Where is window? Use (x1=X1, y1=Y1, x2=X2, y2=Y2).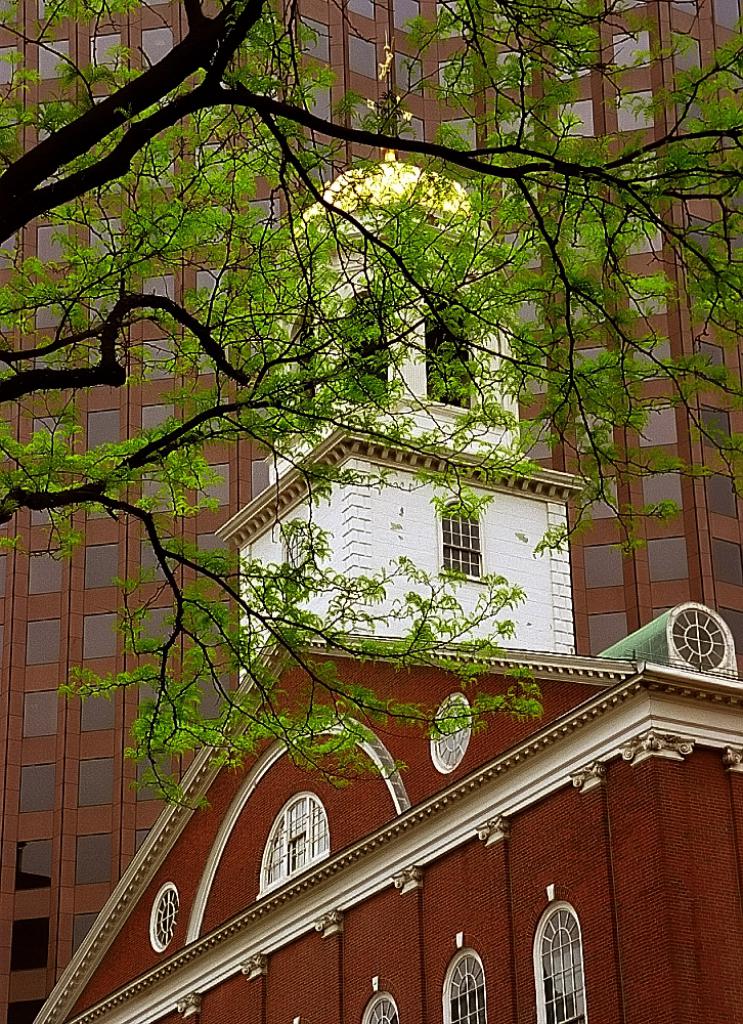
(x1=716, y1=44, x2=742, y2=88).
